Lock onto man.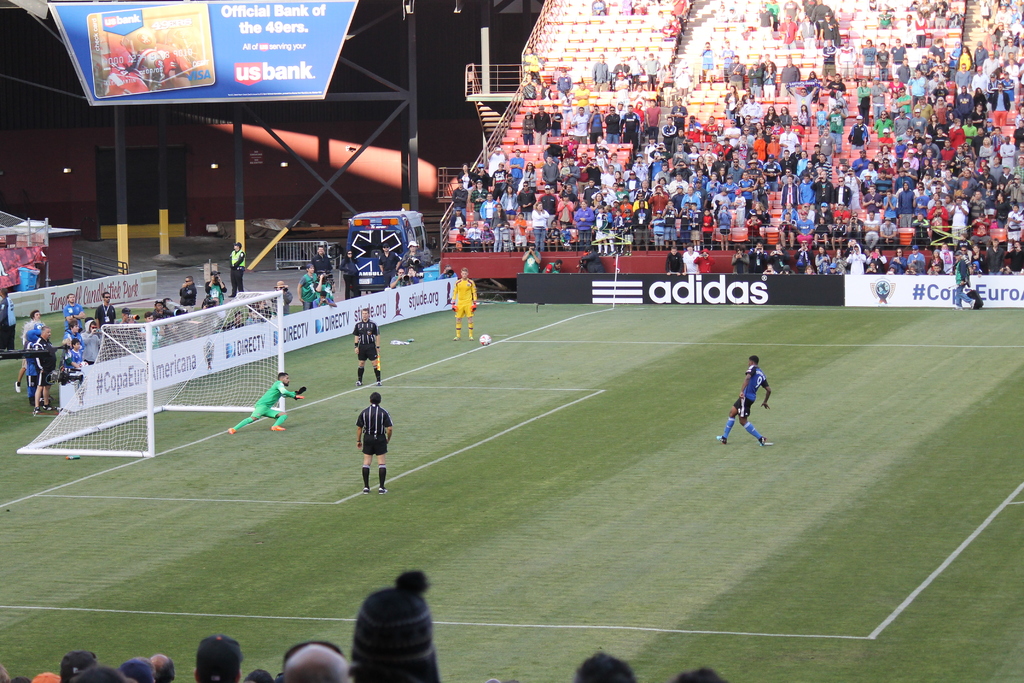
Locked: x1=228 y1=367 x2=303 y2=437.
